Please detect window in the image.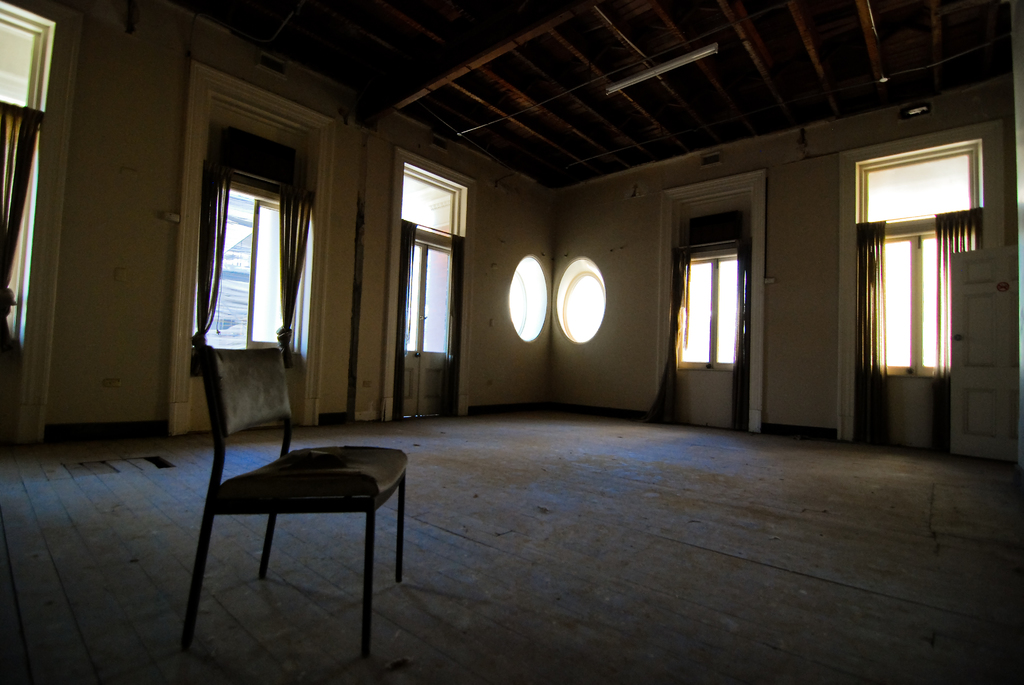
x1=400 y1=164 x2=463 y2=239.
